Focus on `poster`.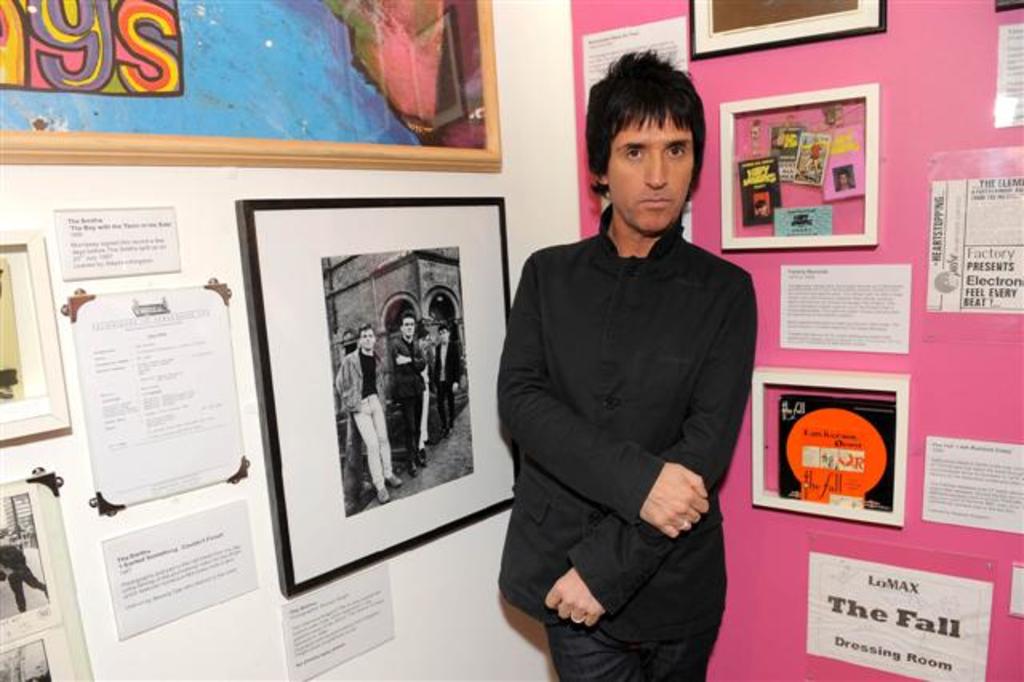
Focused at {"x1": 99, "y1": 499, "x2": 251, "y2": 642}.
